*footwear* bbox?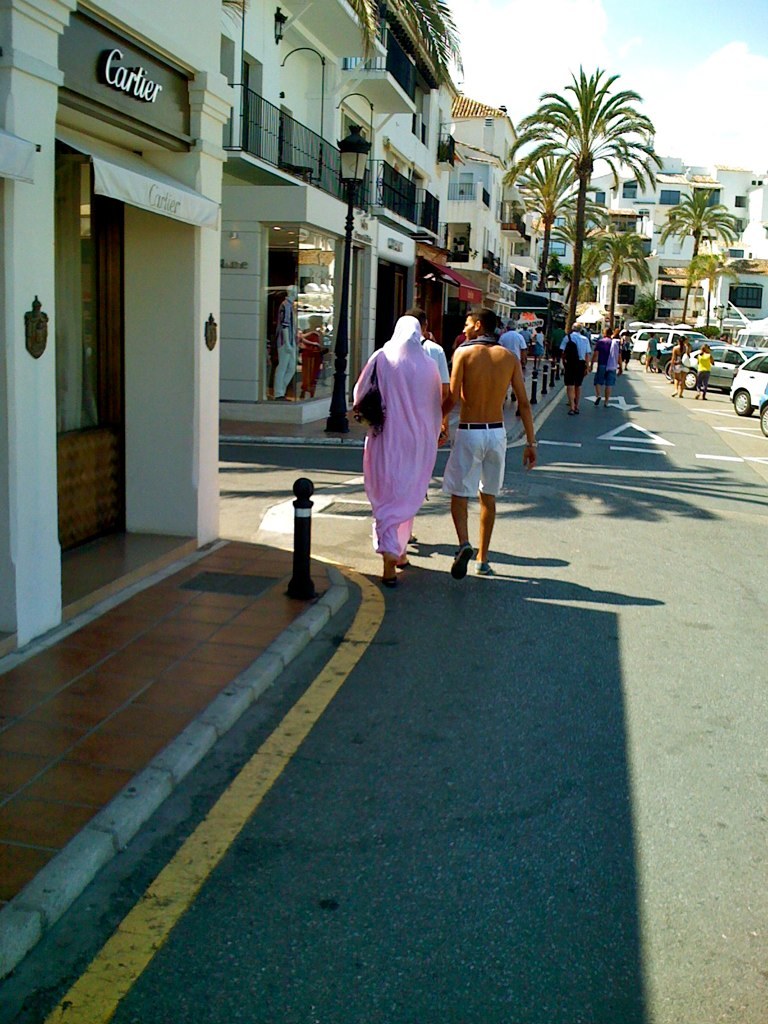
(678, 394, 683, 397)
